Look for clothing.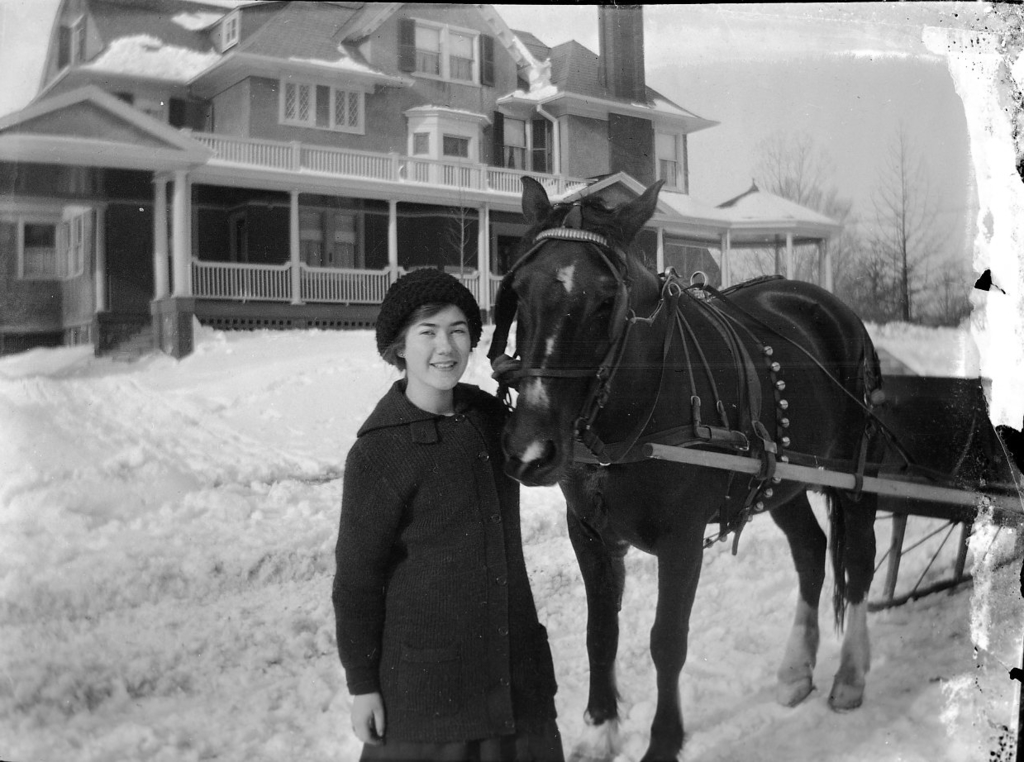
Found: 331, 320, 574, 757.
